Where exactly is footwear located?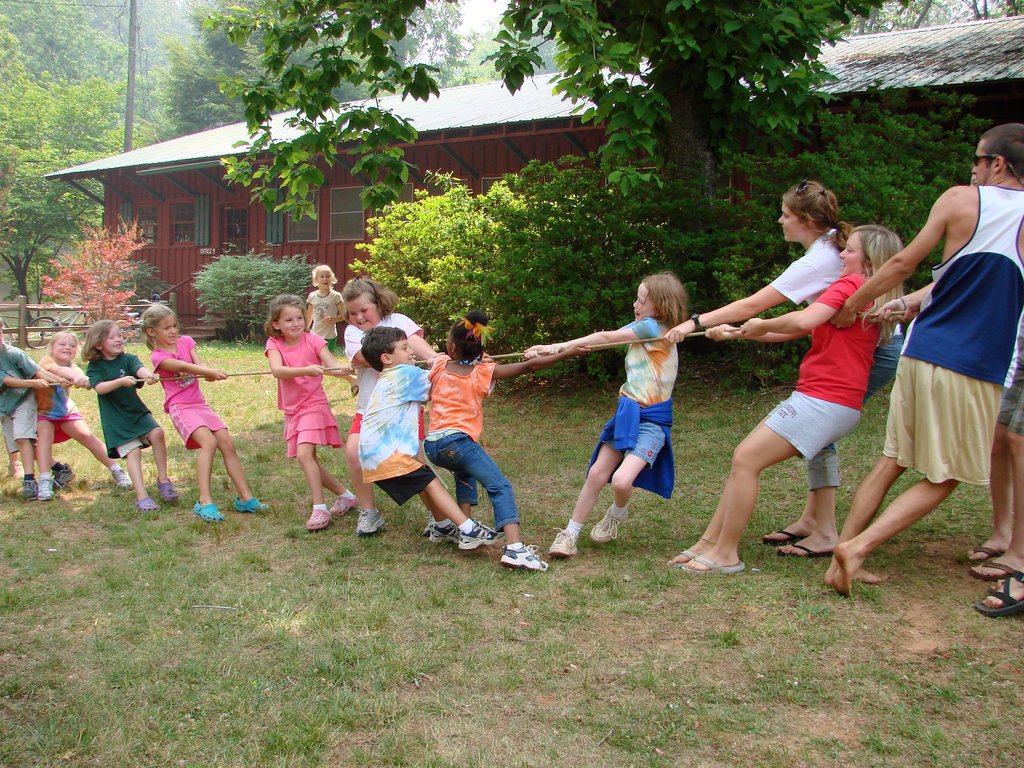
Its bounding box is locate(157, 478, 176, 503).
